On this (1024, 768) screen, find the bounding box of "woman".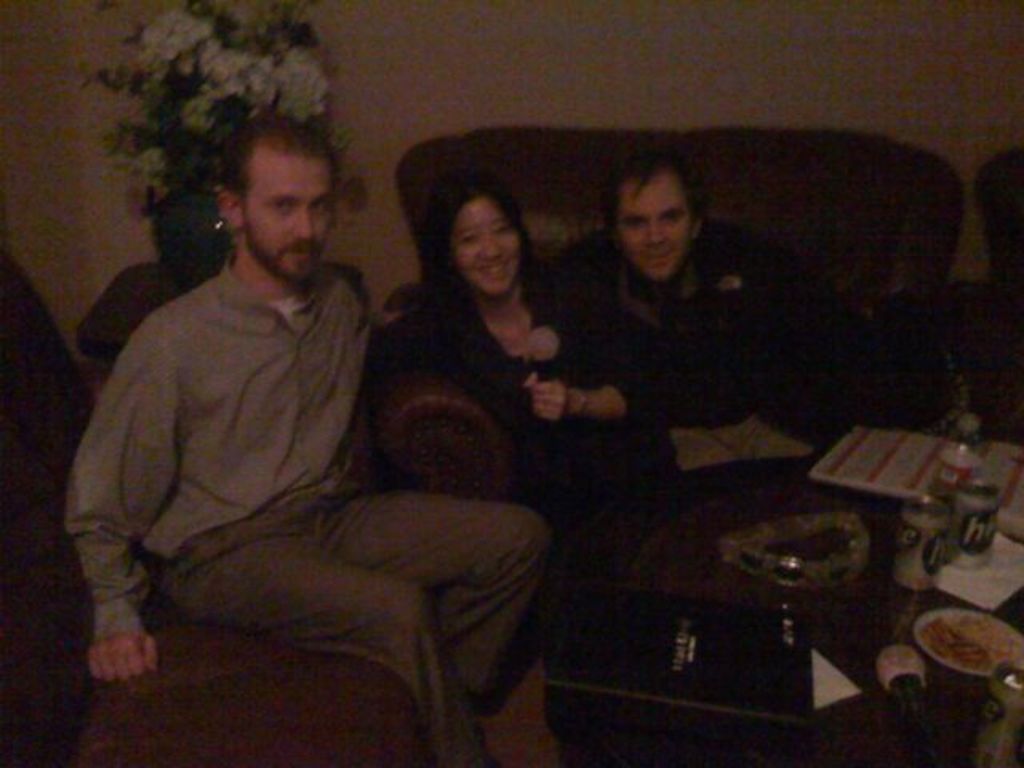
Bounding box: <box>429,170,677,502</box>.
